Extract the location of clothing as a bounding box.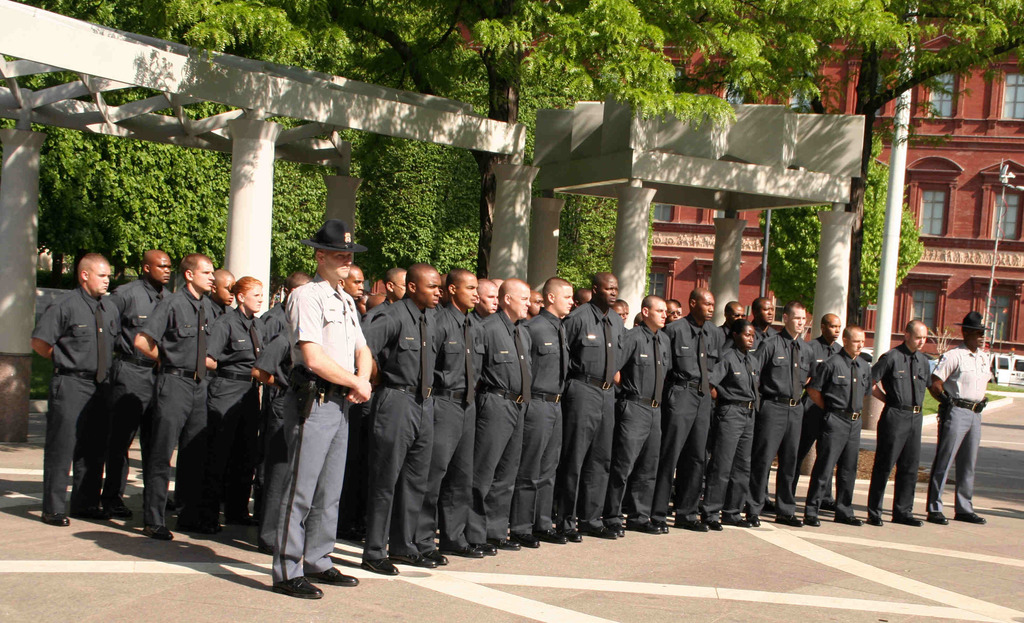
Rect(568, 302, 581, 317).
